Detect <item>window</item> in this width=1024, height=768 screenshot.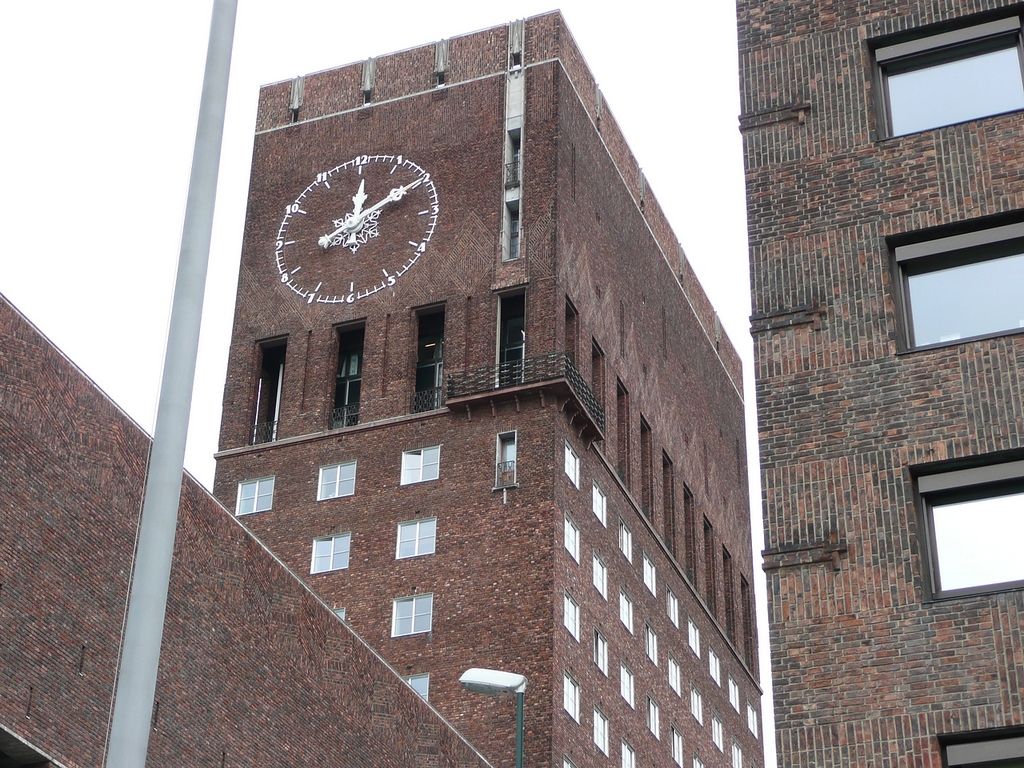
Detection: detection(592, 628, 610, 676).
